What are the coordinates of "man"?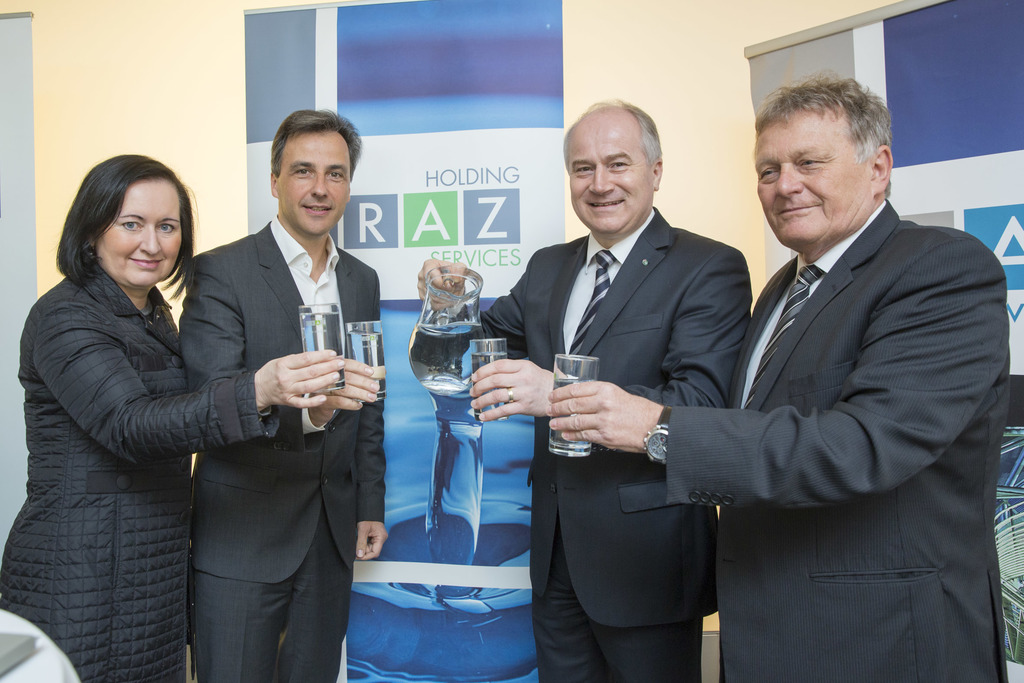
181 108 399 682.
